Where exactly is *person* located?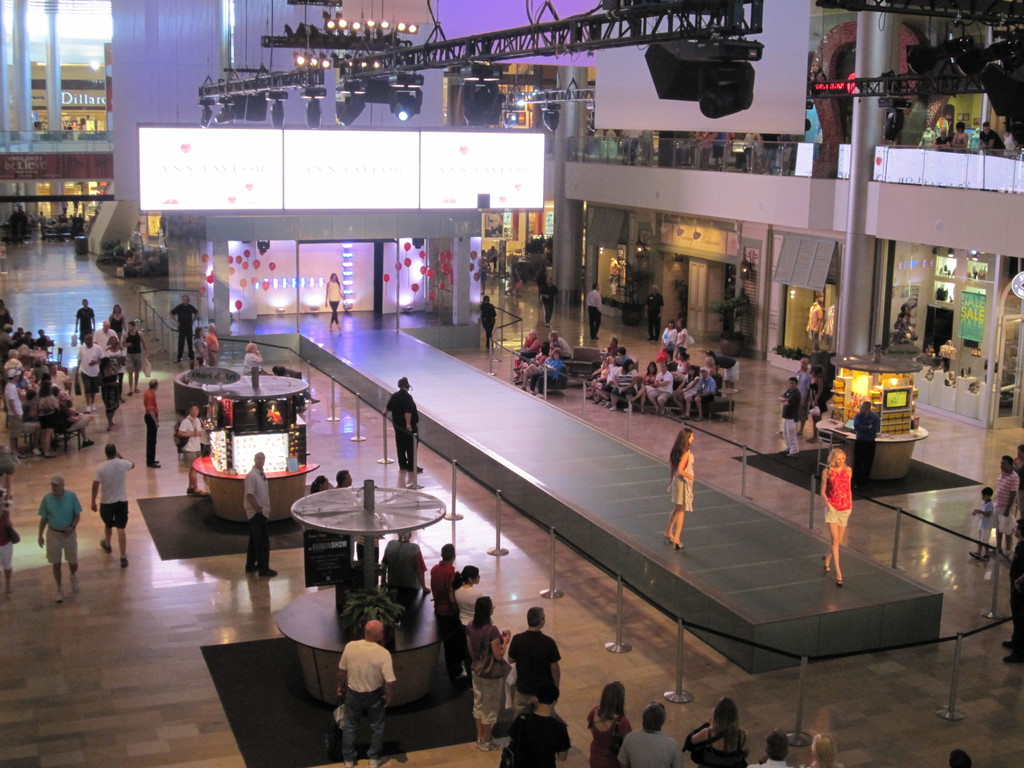
Its bounding box is {"x1": 739, "y1": 129, "x2": 756, "y2": 172}.
